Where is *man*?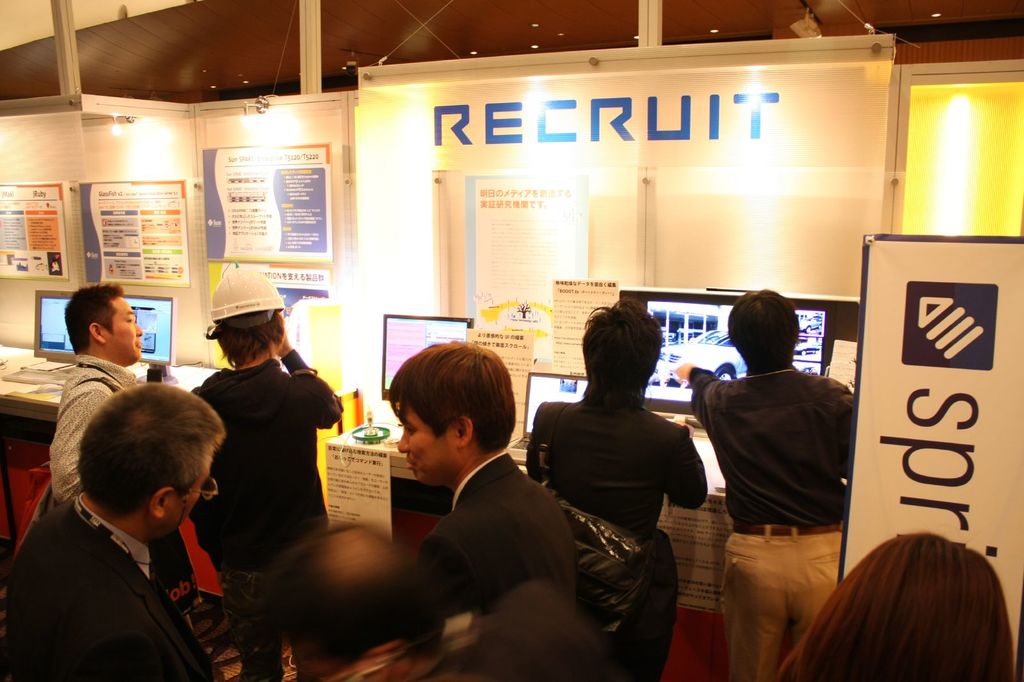
x1=674 y1=284 x2=858 y2=681.
